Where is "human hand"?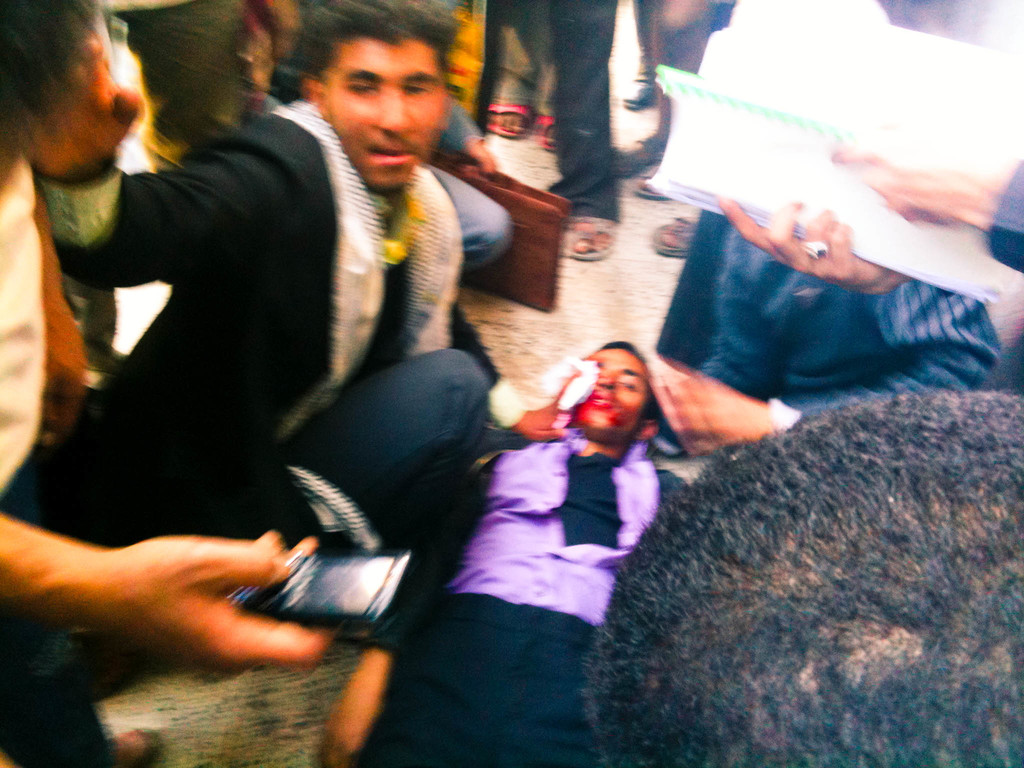
832:146:1003:224.
